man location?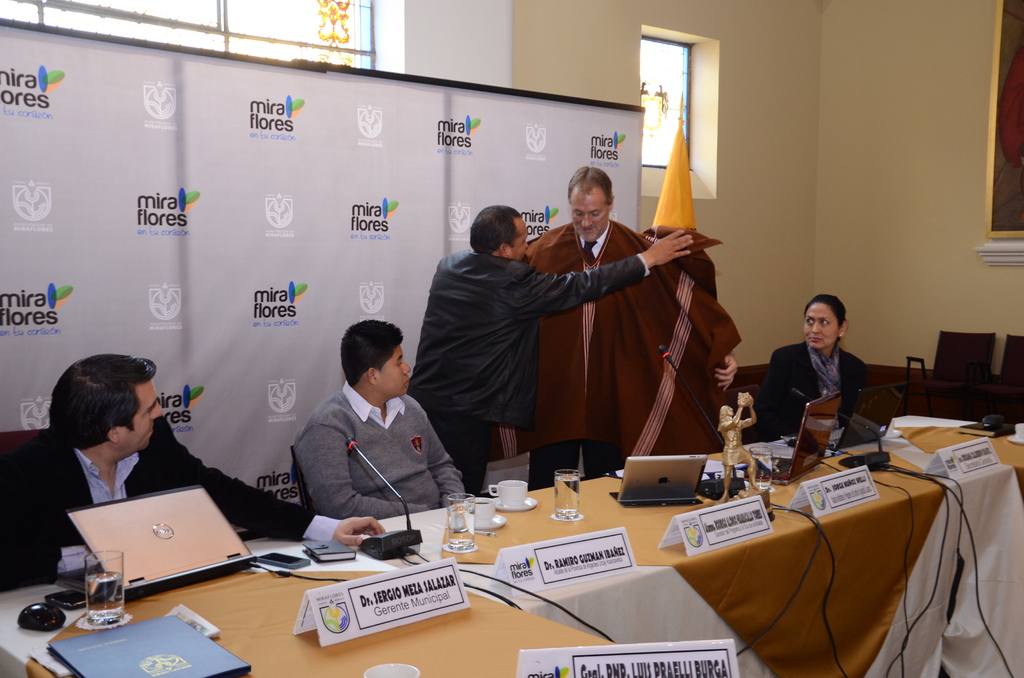
408 201 694 499
